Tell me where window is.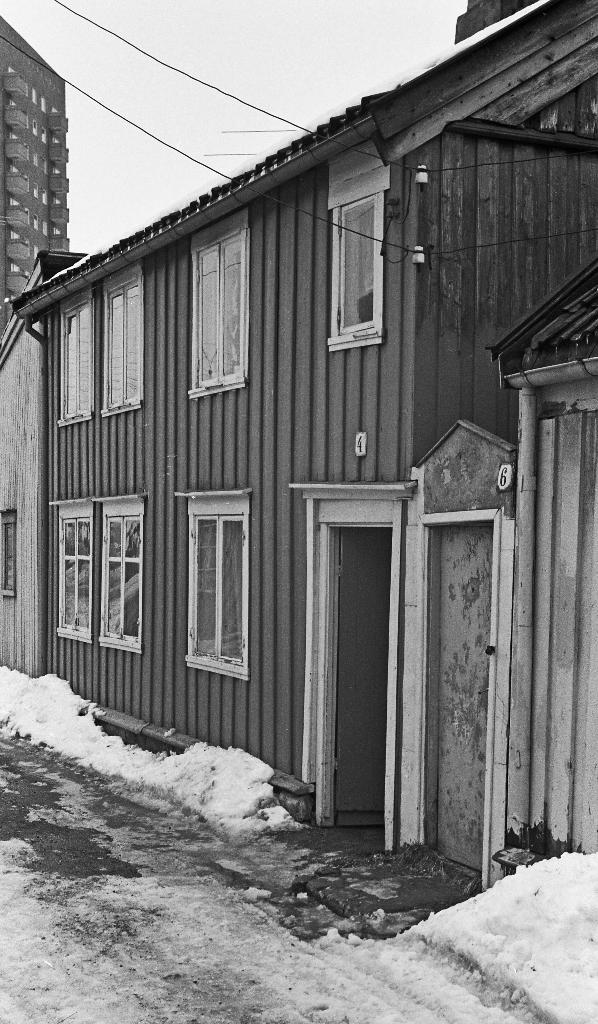
window is at bbox=(99, 281, 142, 410).
